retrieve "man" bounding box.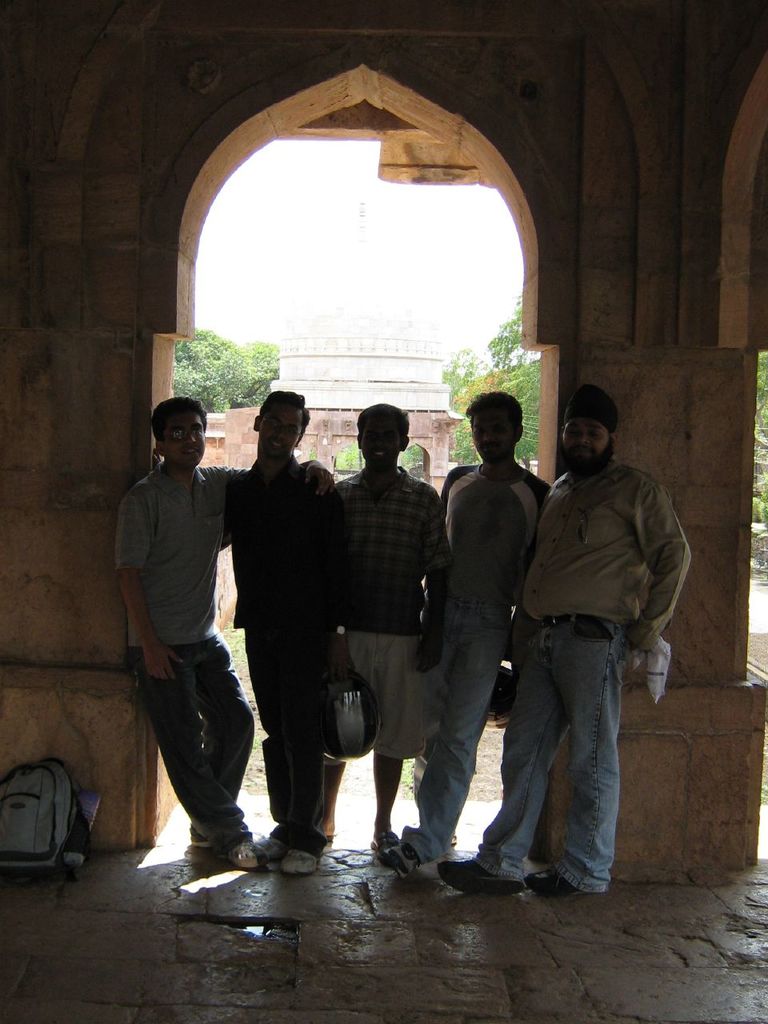
Bounding box: rect(110, 398, 334, 862).
